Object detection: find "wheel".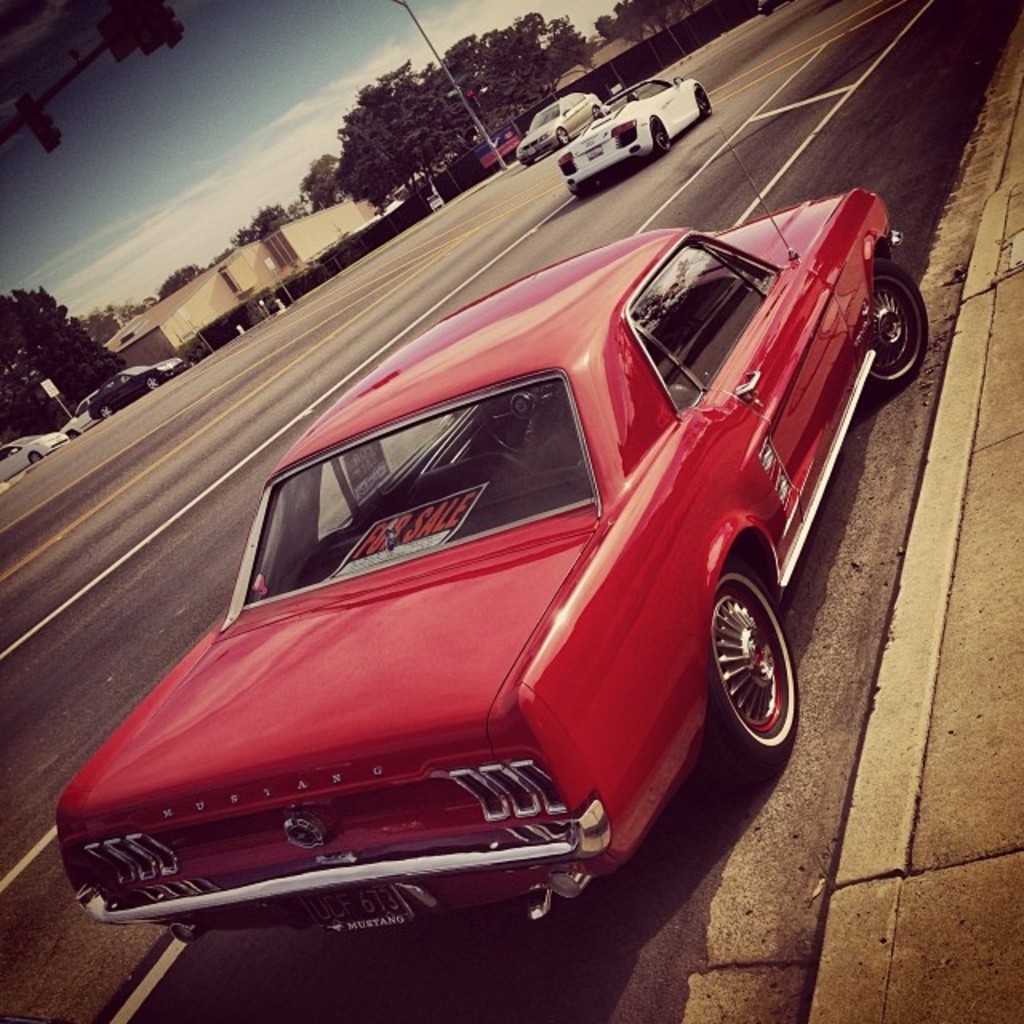
{"x1": 861, "y1": 250, "x2": 930, "y2": 398}.
